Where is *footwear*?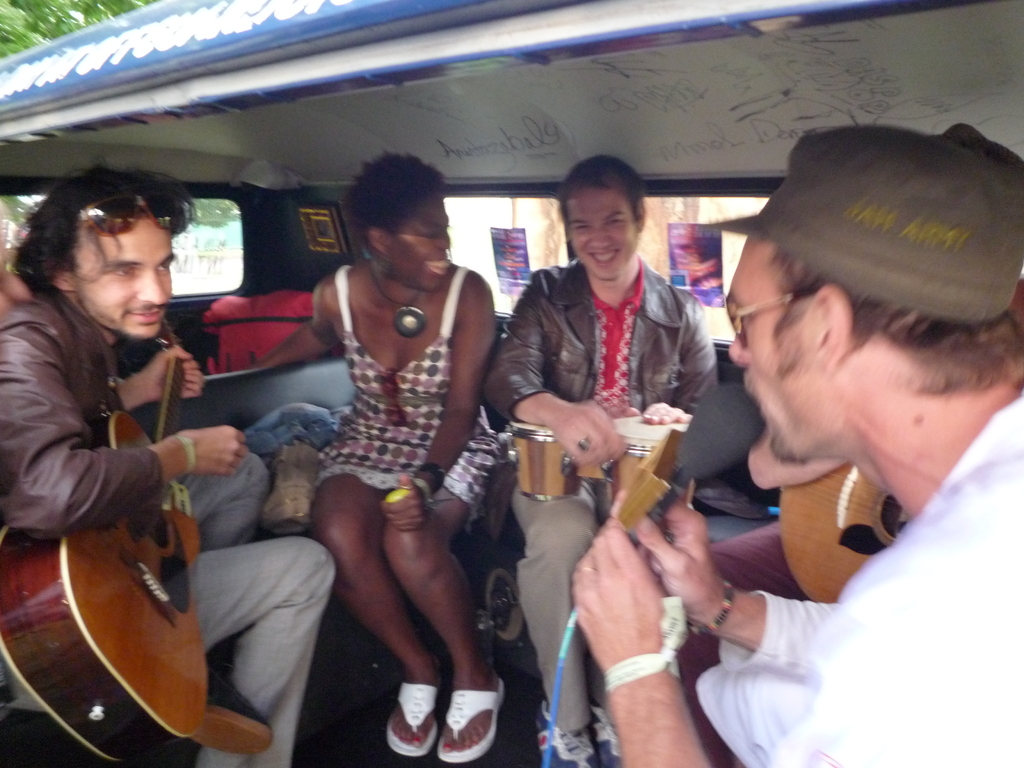
pyautogui.locateOnScreen(381, 678, 447, 761).
